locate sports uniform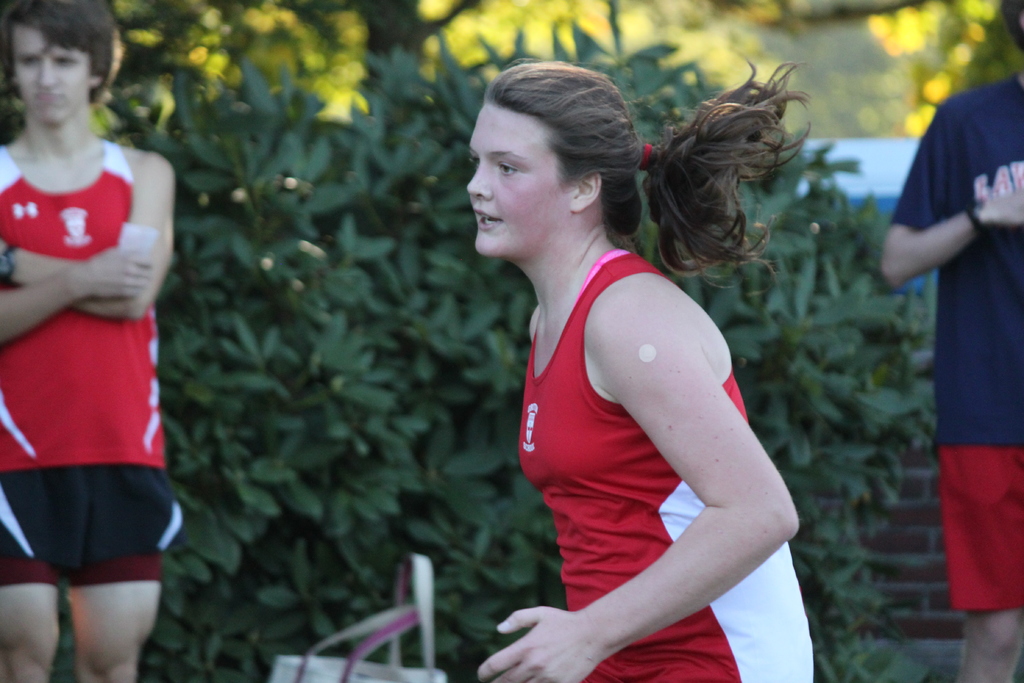
(left=517, top=249, right=810, bottom=682)
